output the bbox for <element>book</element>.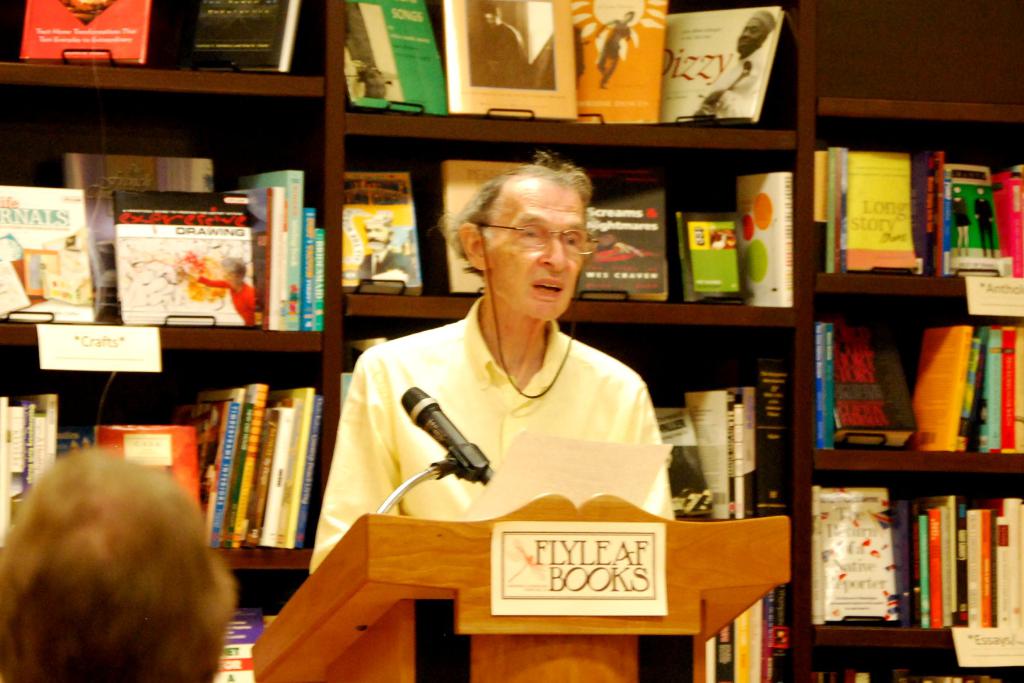
x1=906, y1=157, x2=1023, y2=283.
